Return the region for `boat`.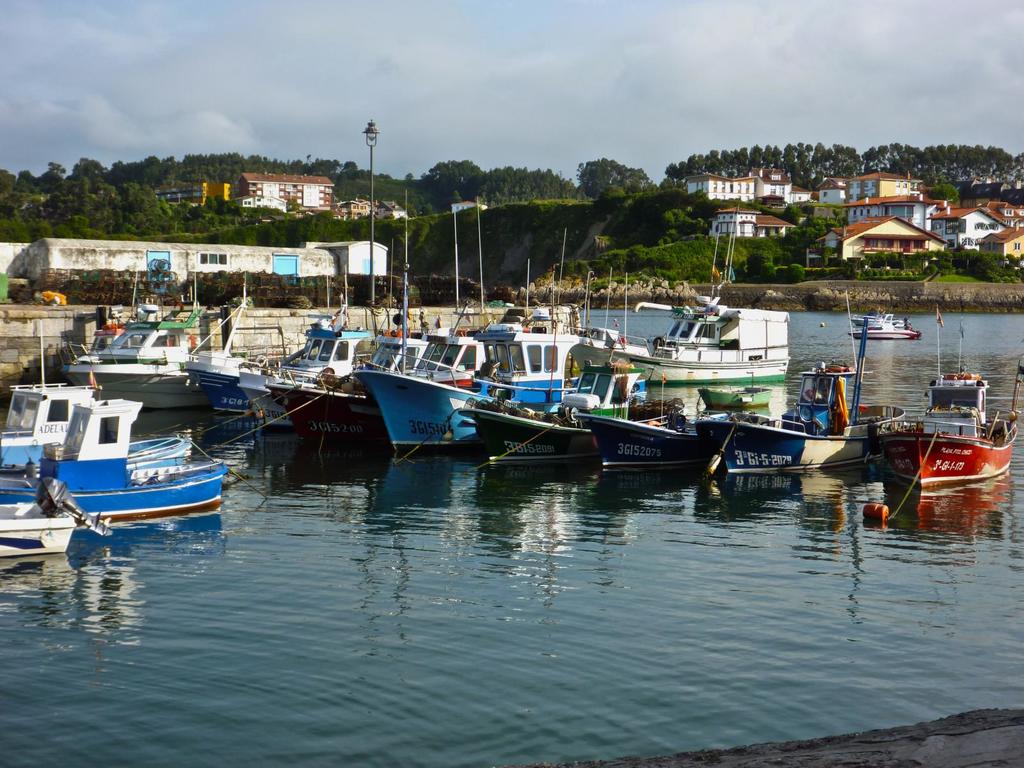
(x1=12, y1=369, x2=234, y2=538).
